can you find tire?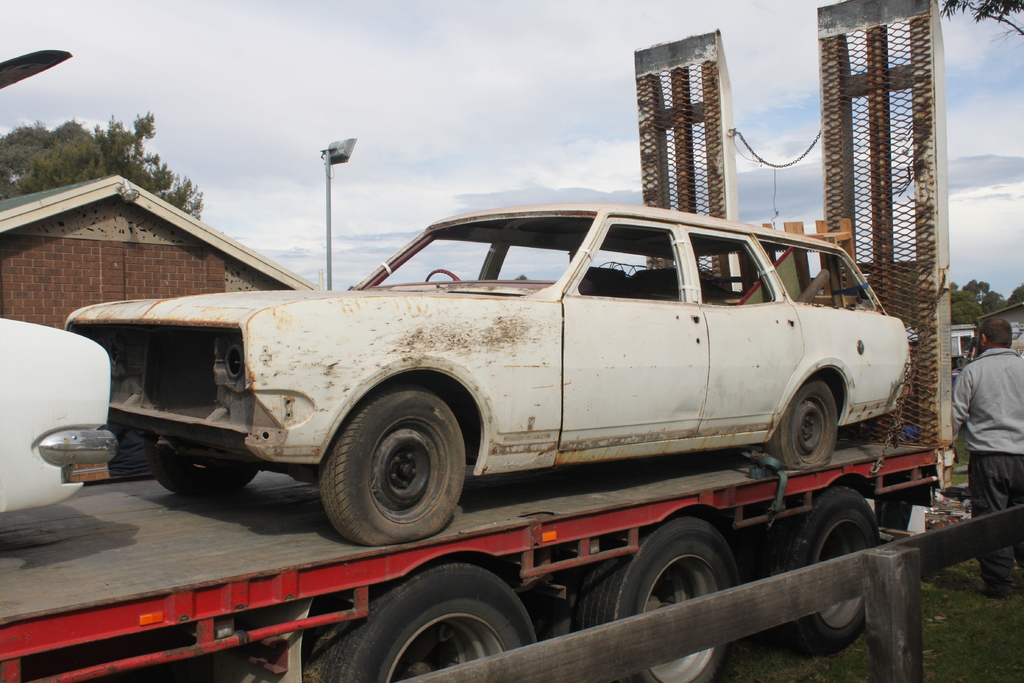
Yes, bounding box: (312,388,471,549).
